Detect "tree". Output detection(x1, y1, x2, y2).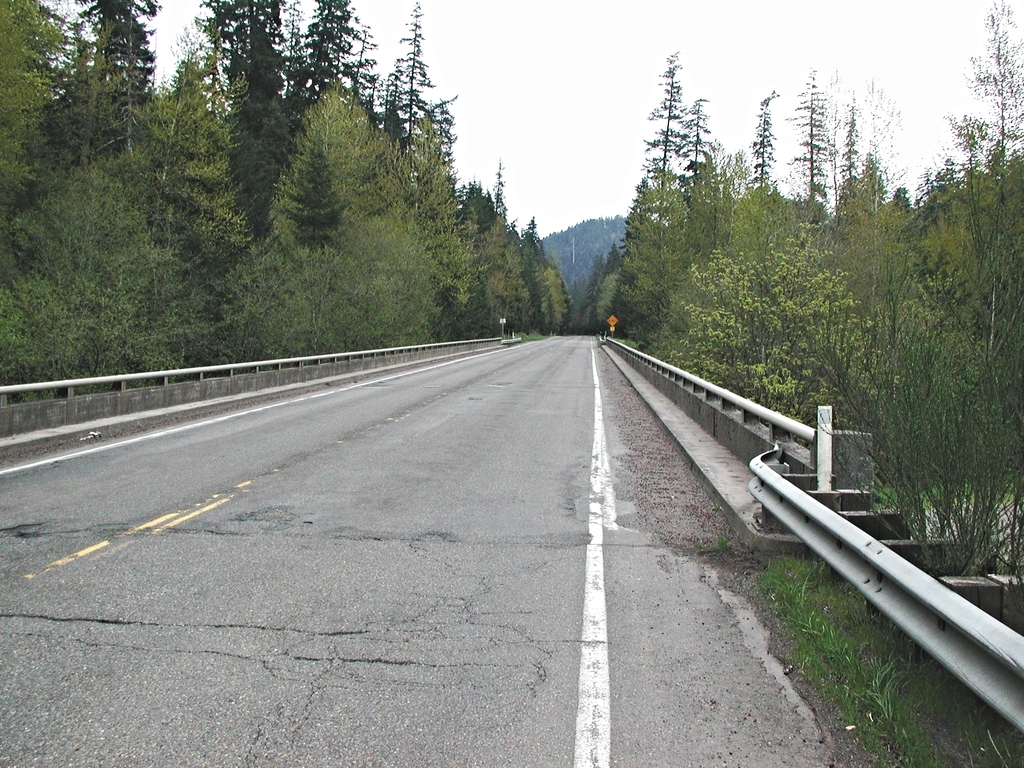
detection(675, 102, 705, 197).
